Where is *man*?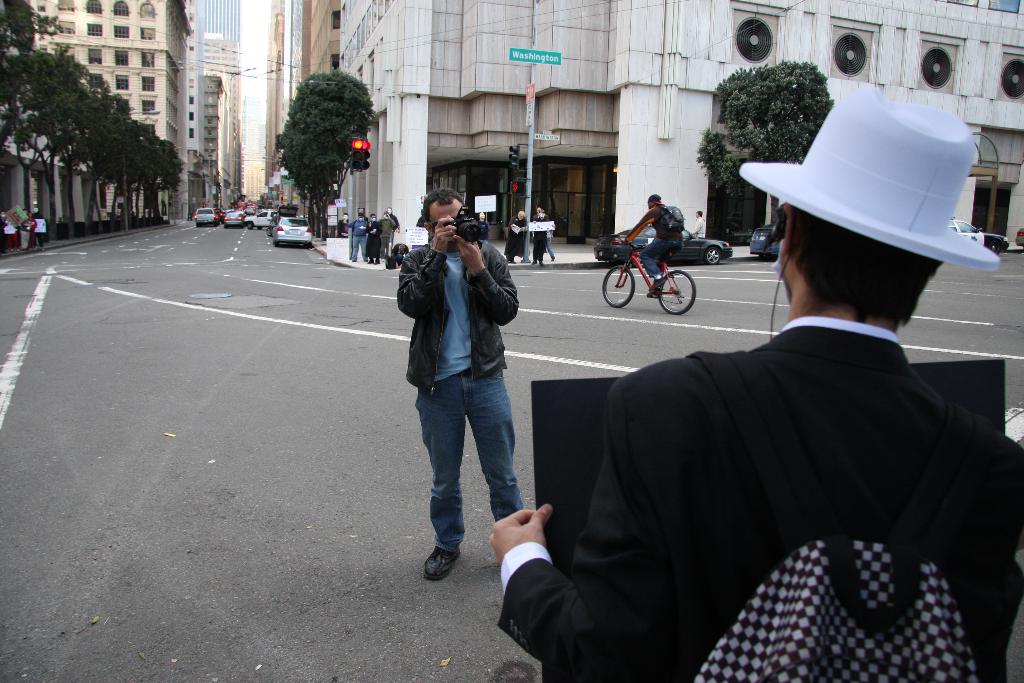
detection(505, 206, 528, 267).
